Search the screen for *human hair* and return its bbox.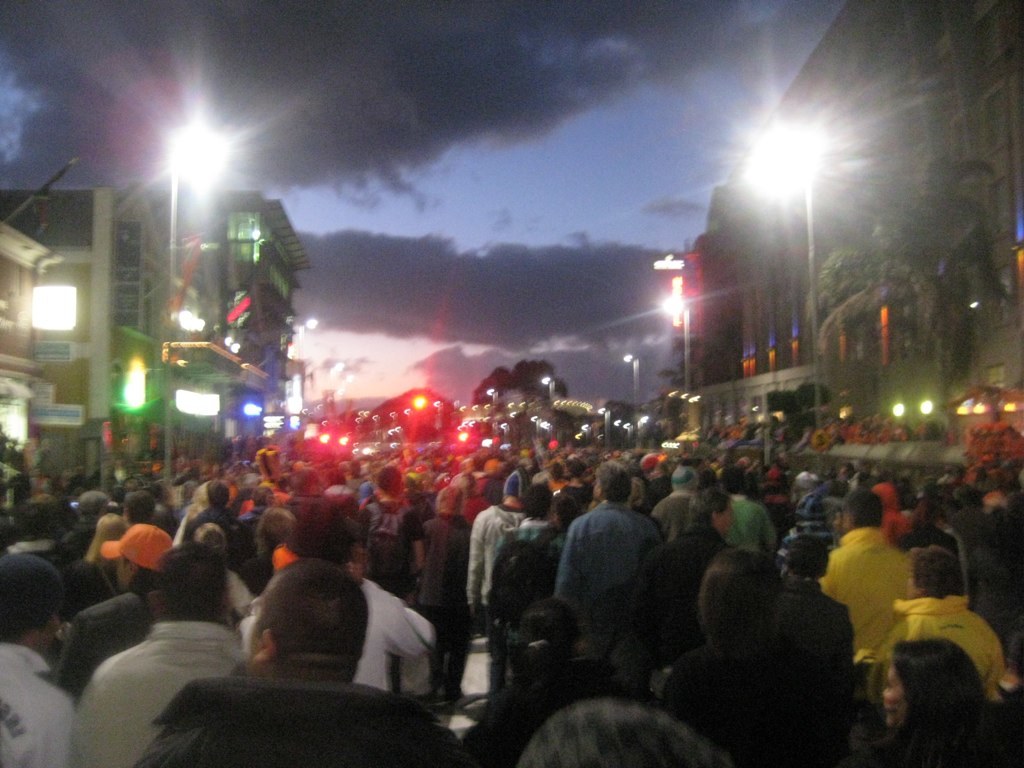
Found: (18,485,61,536).
